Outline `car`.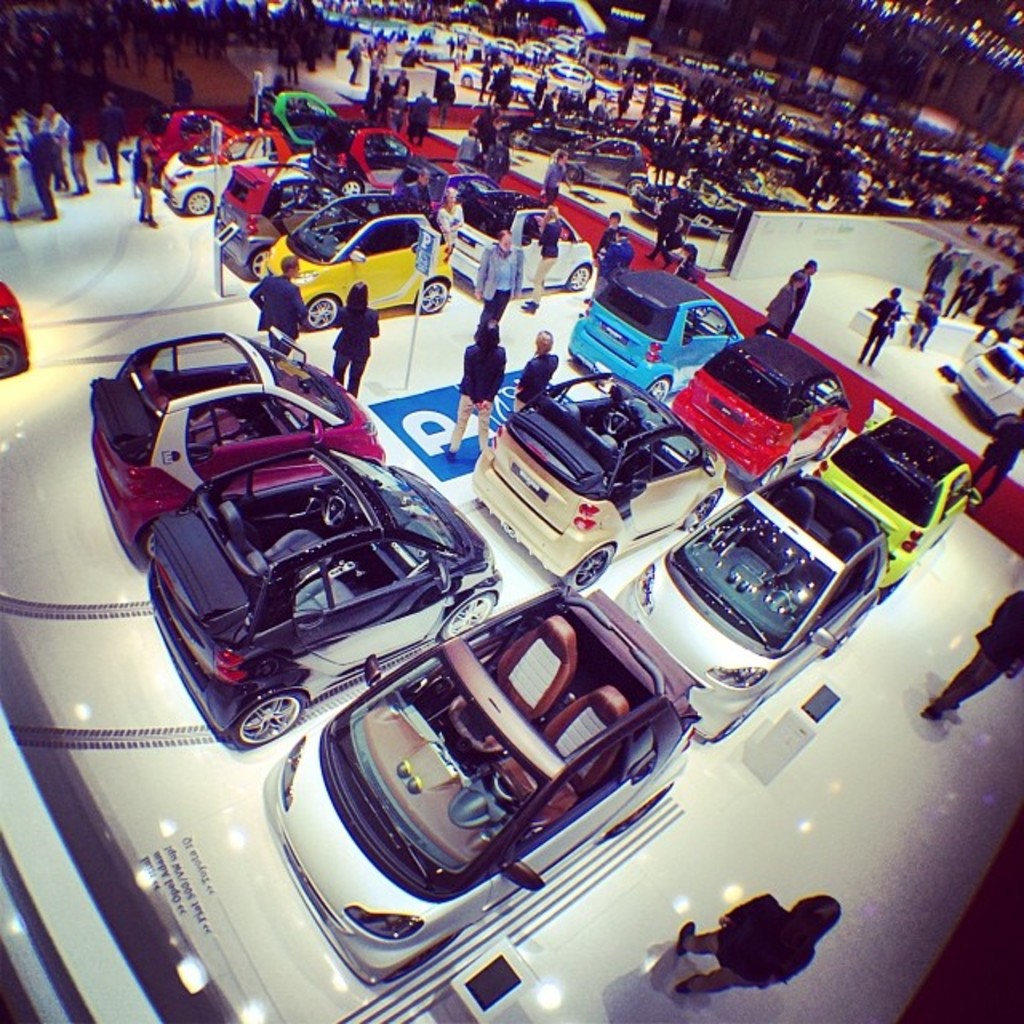
Outline: left=213, top=160, right=347, bottom=282.
